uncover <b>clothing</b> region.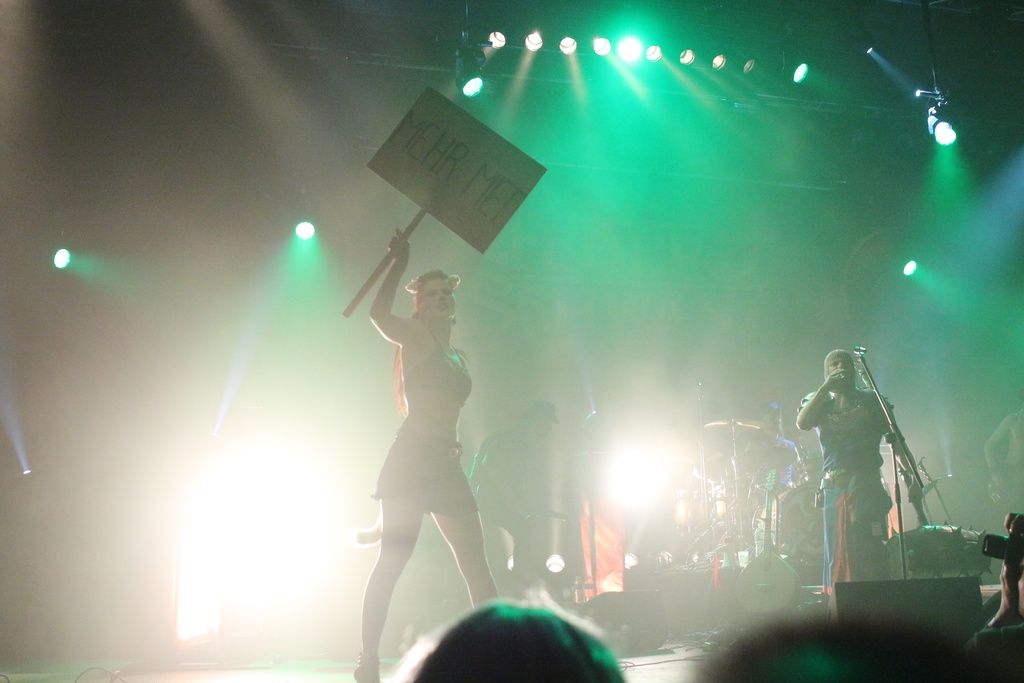
Uncovered: (x1=732, y1=418, x2=831, y2=538).
